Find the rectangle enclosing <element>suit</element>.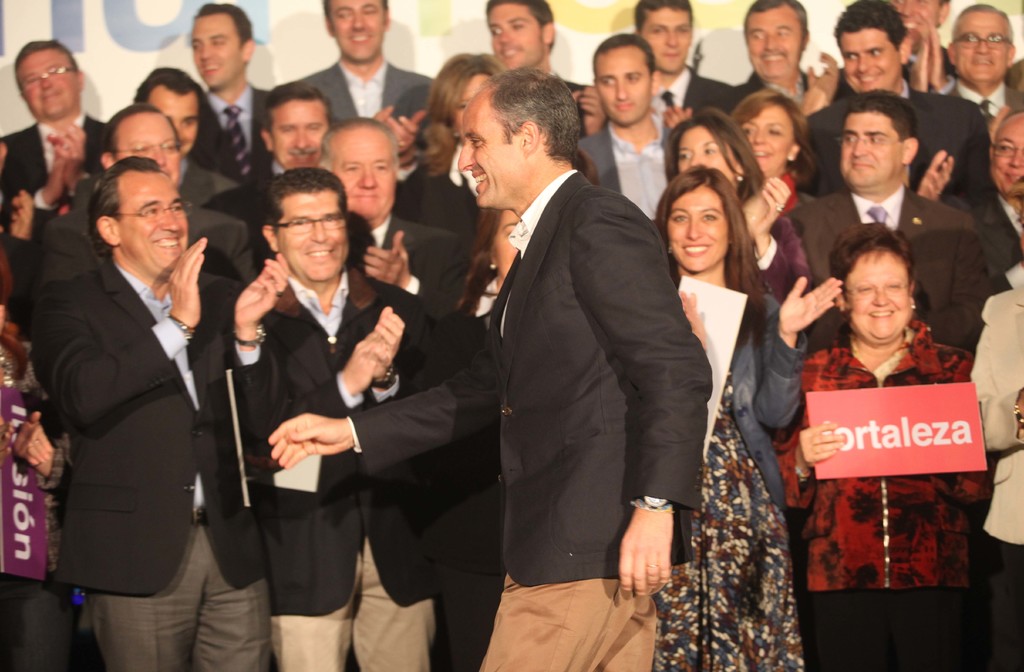
<region>348, 173, 713, 583</region>.
